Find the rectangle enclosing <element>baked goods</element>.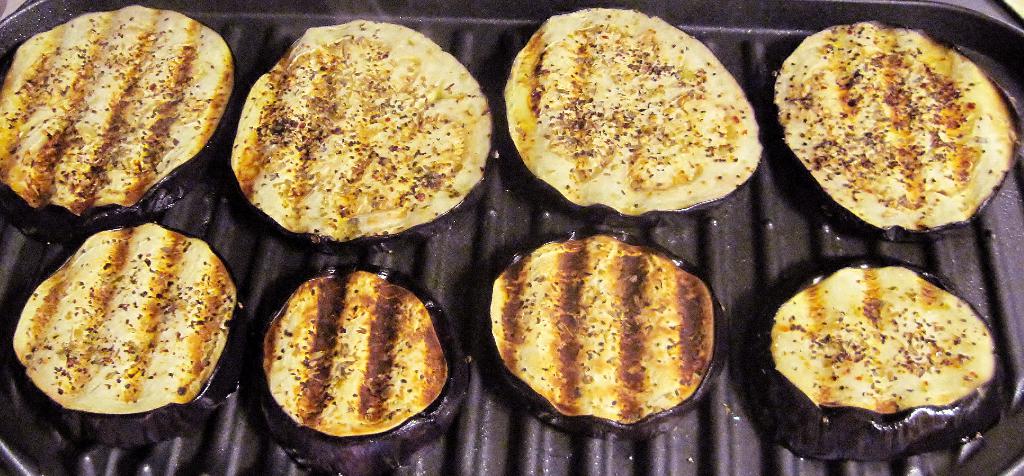
(left=488, top=234, right=716, bottom=427).
